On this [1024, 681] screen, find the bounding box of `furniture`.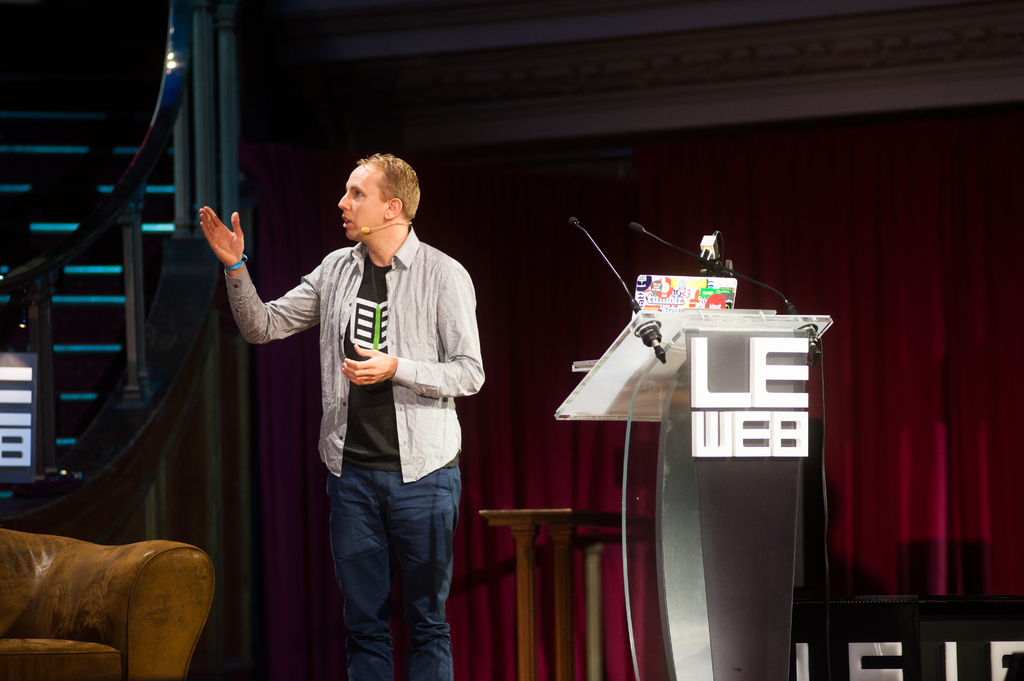
Bounding box: BBox(0, 525, 215, 680).
